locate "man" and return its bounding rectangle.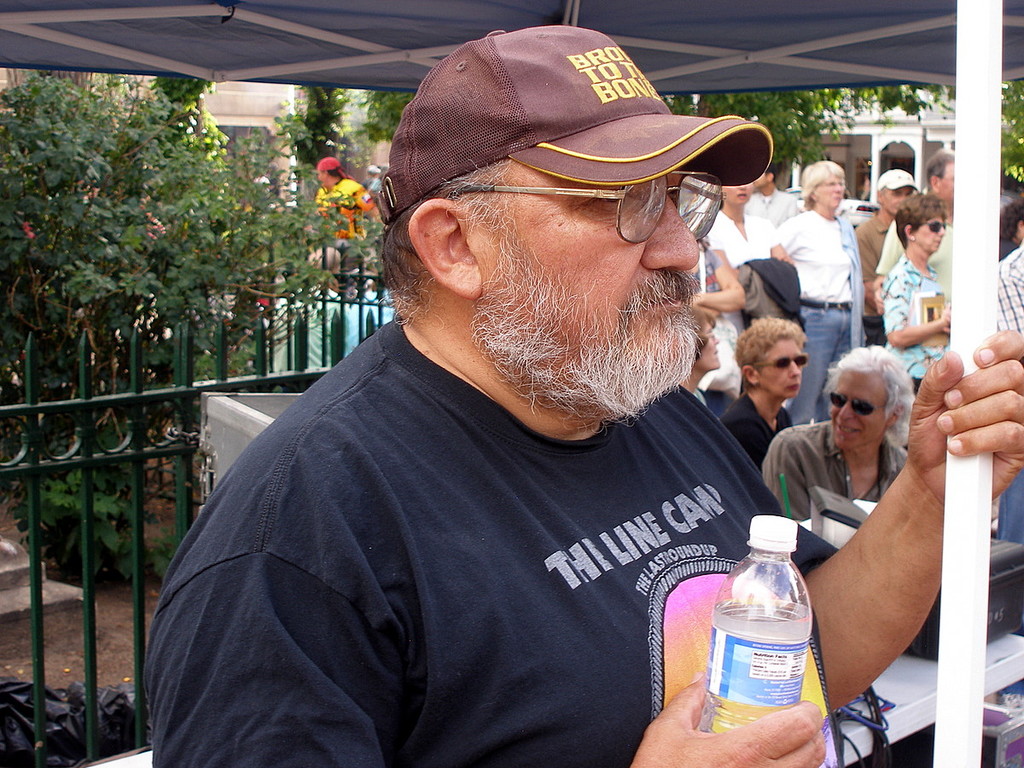
873:144:956:314.
